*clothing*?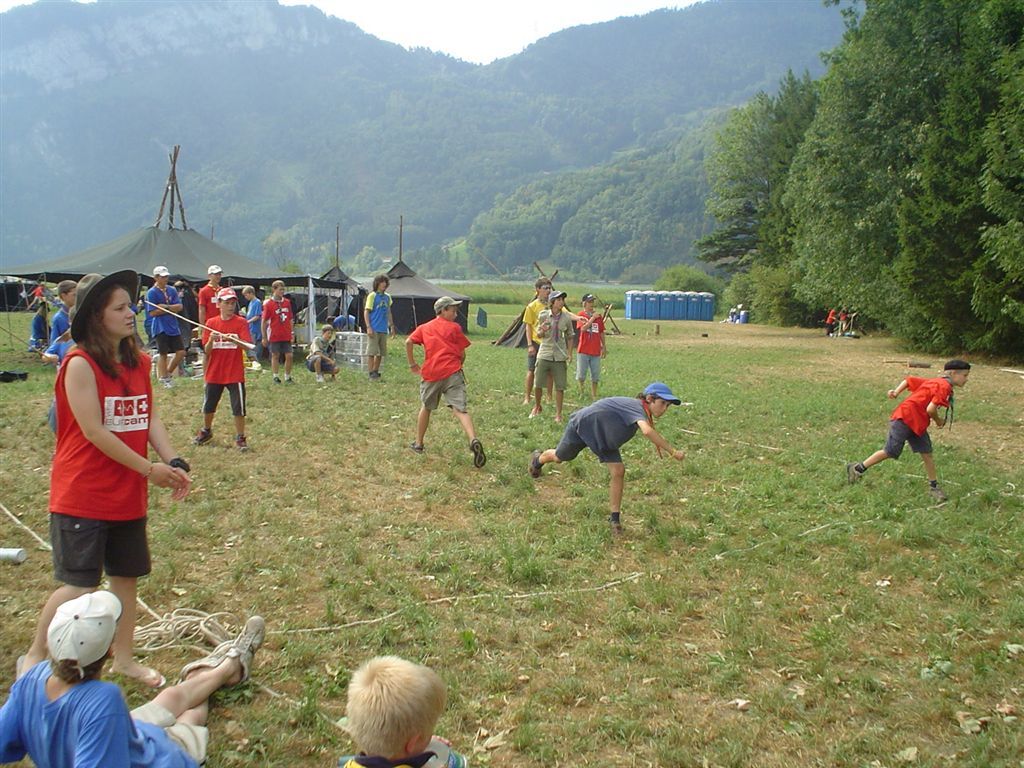
select_region(260, 295, 298, 353)
